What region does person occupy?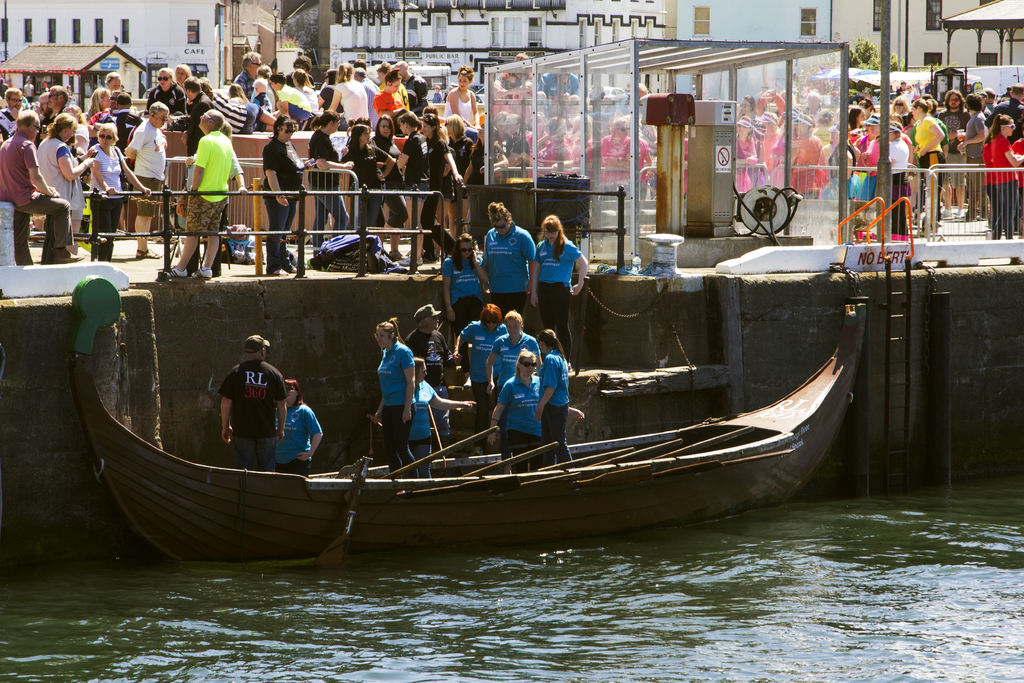
[959, 93, 989, 226].
